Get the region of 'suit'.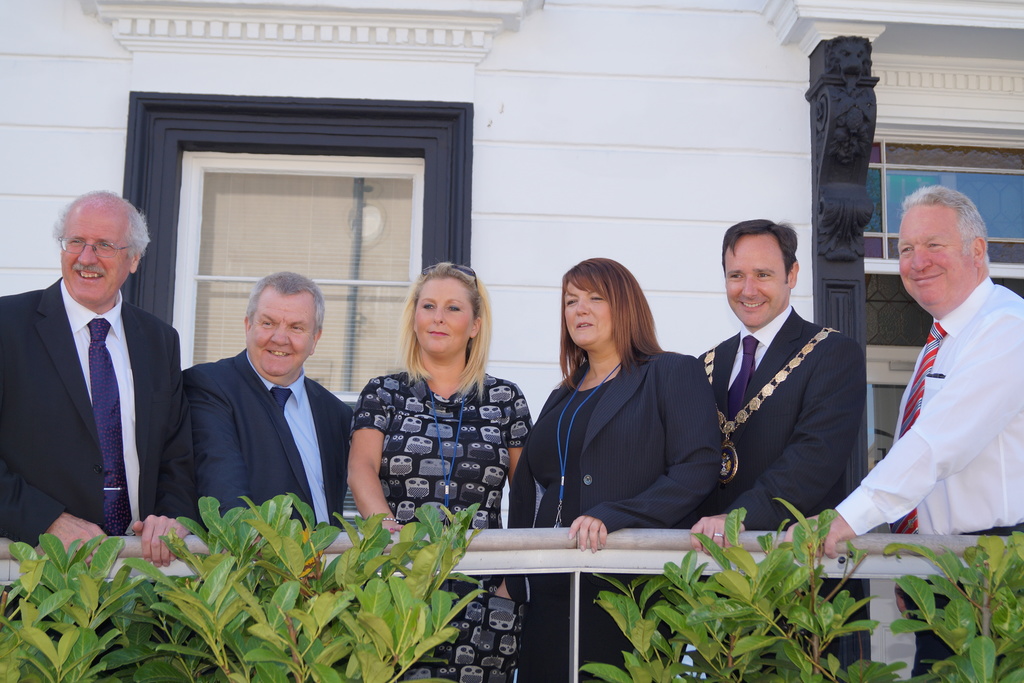
[x1=180, y1=348, x2=350, y2=533].
